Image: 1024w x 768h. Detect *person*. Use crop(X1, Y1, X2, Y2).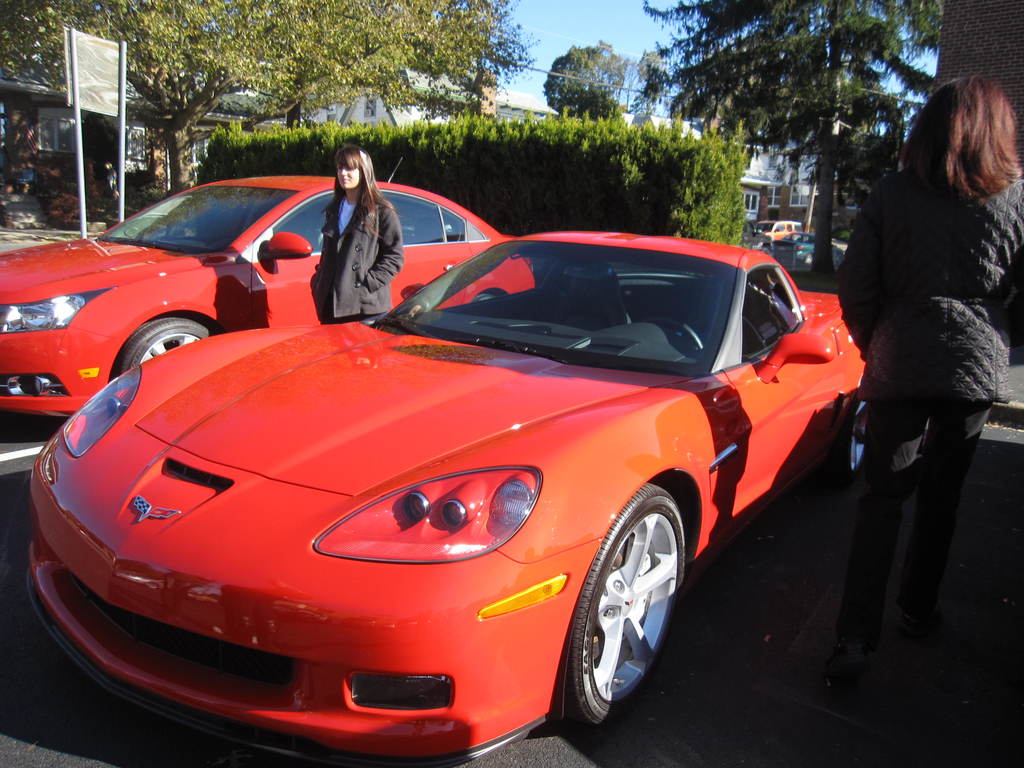
crop(828, 72, 1023, 680).
